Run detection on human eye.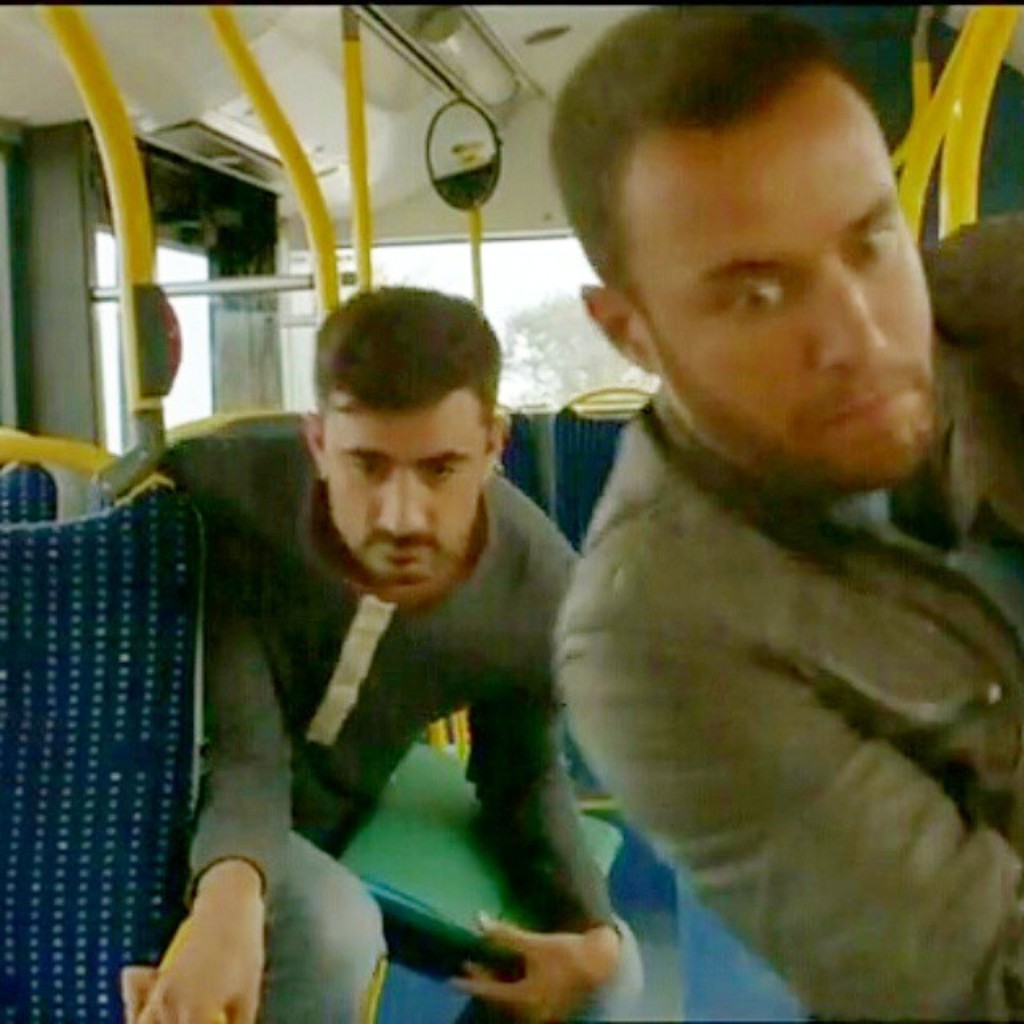
Result: rect(722, 272, 794, 312).
